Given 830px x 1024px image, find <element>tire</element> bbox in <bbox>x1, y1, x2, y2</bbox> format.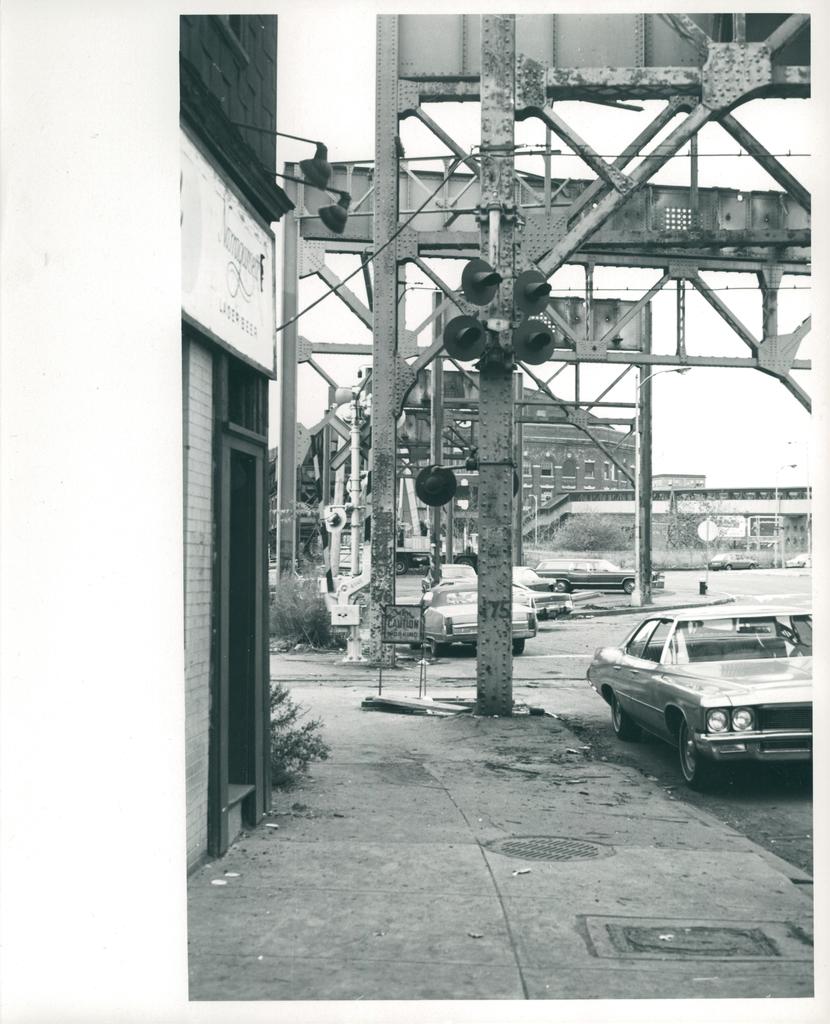
<bbox>549, 577, 573, 593</bbox>.
